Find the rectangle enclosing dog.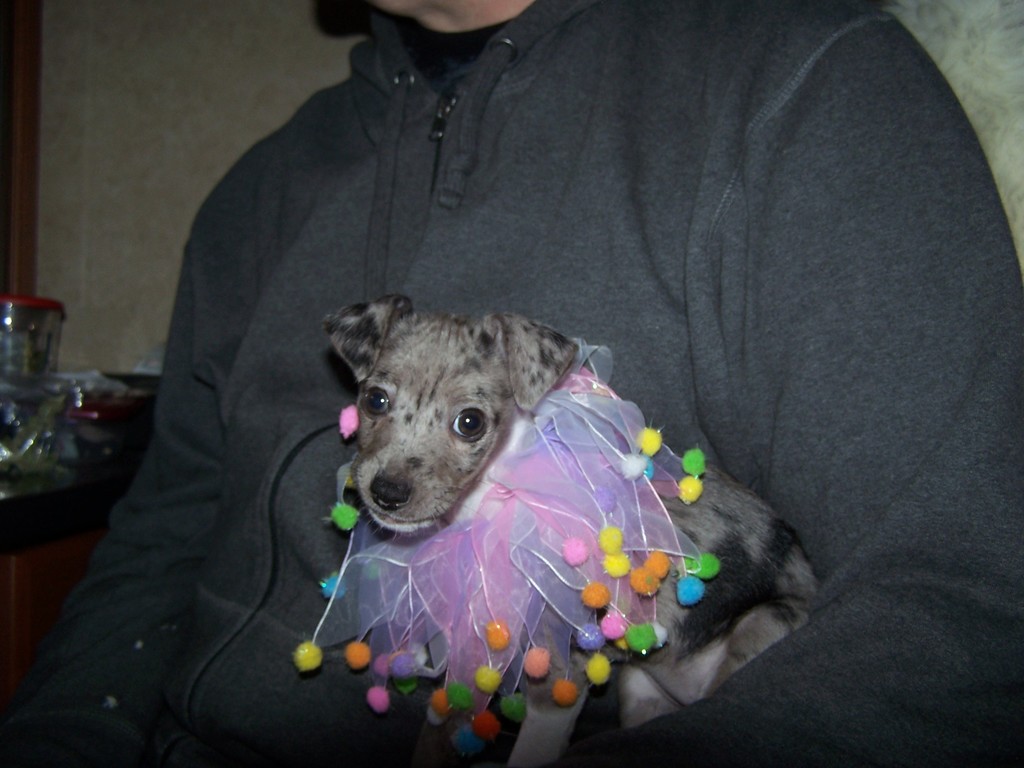
{"x1": 327, "y1": 299, "x2": 816, "y2": 765}.
